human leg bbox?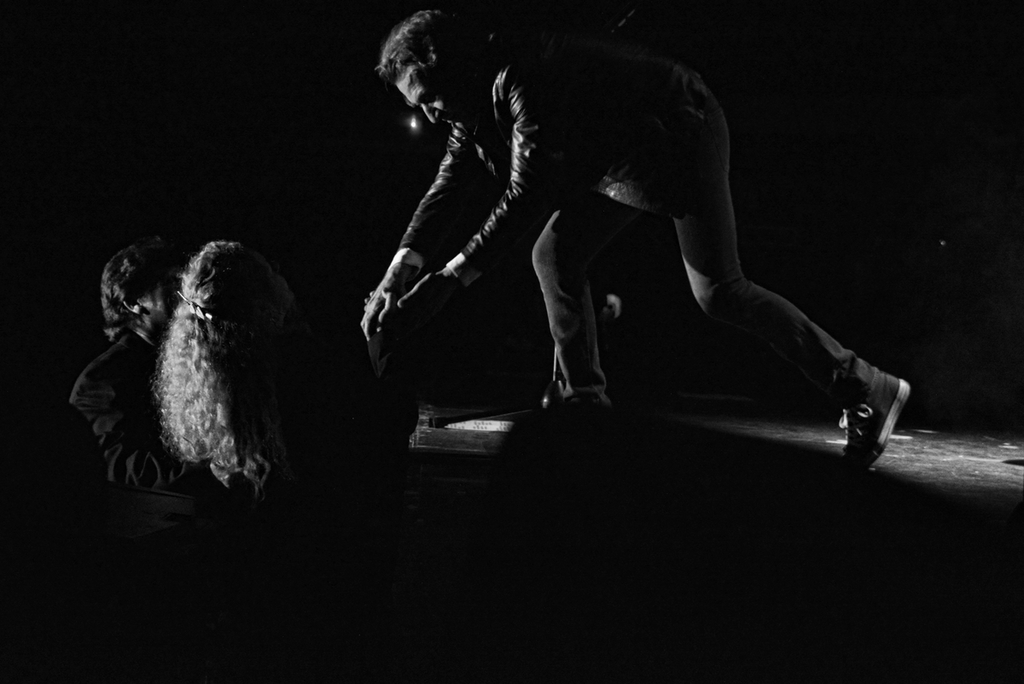
{"left": 538, "top": 199, "right": 655, "bottom": 413}
